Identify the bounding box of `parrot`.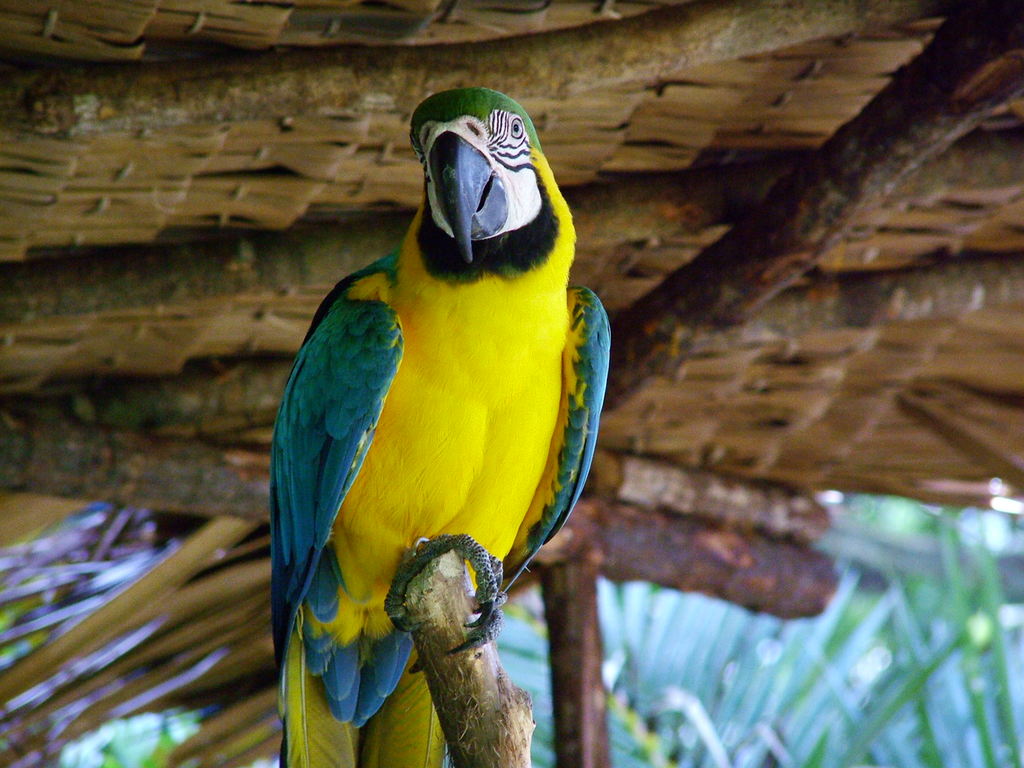
[271, 87, 618, 767].
